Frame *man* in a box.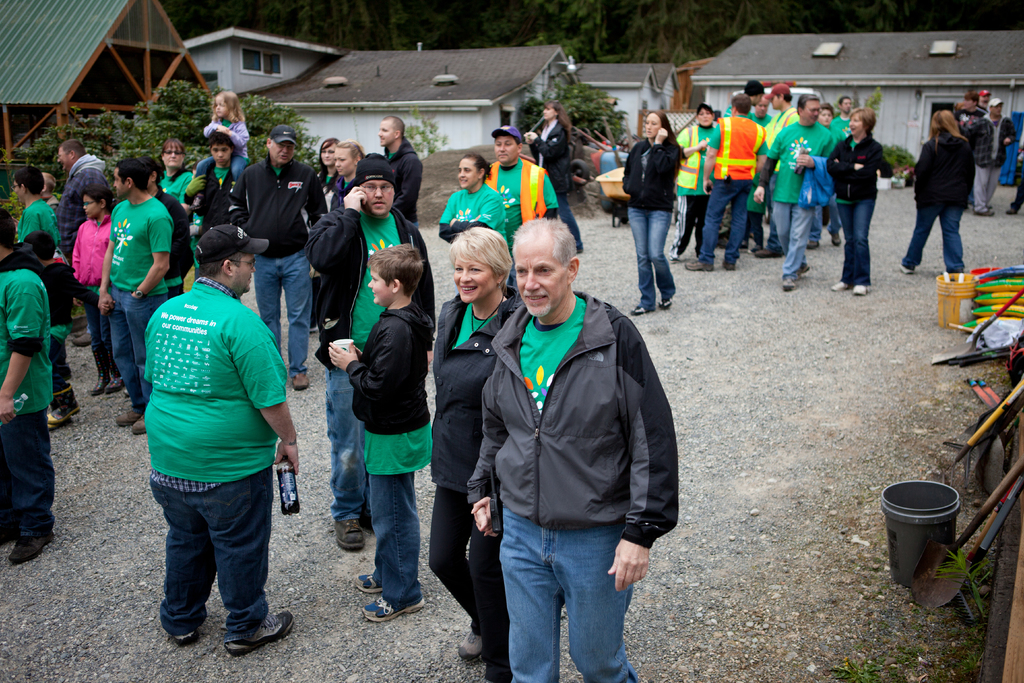
968, 97, 1016, 218.
